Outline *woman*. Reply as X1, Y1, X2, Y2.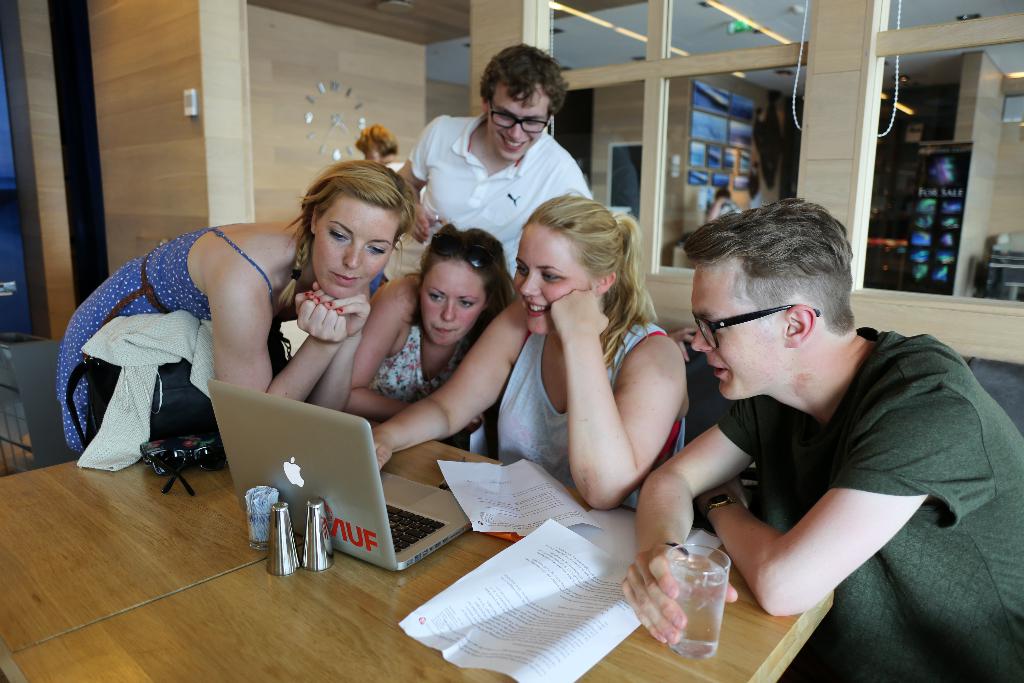
343, 216, 516, 465.
